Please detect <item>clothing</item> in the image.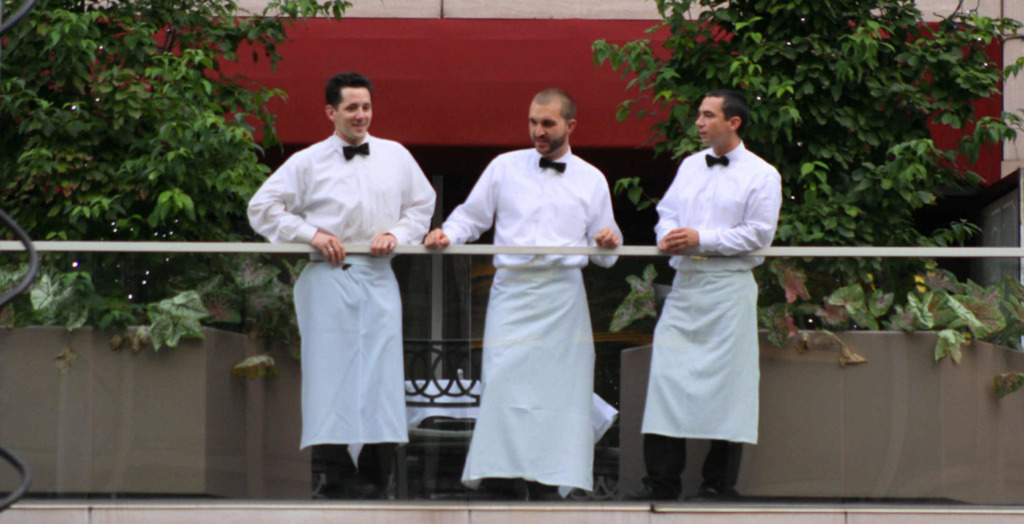
x1=433 y1=143 x2=630 y2=495.
